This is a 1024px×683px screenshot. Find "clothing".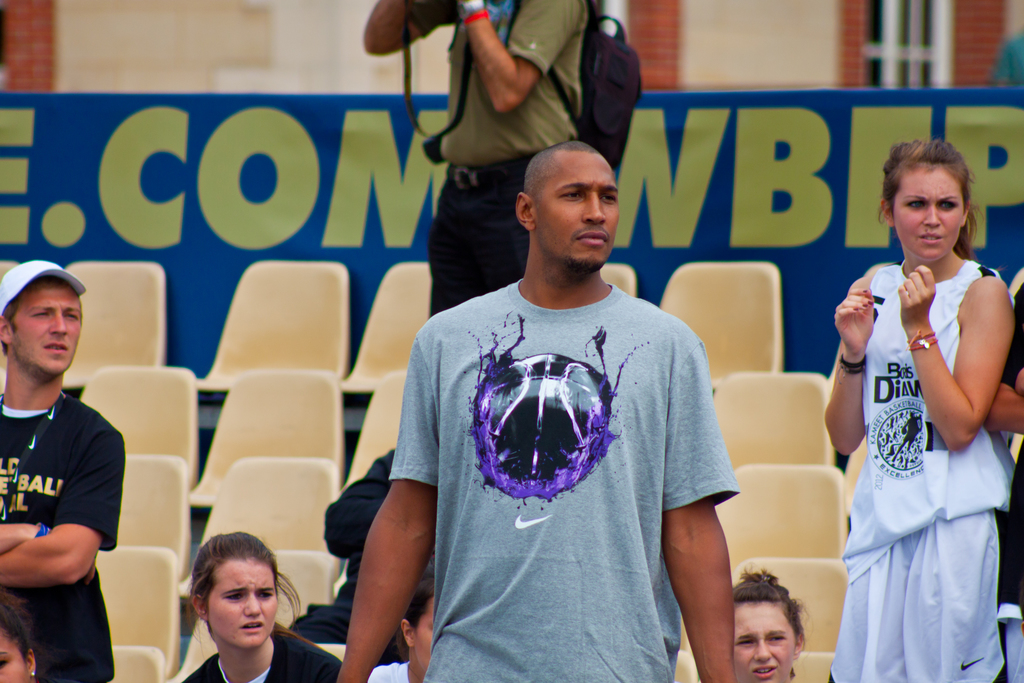
Bounding box: {"x1": 1000, "y1": 283, "x2": 1023, "y2": 682}.
